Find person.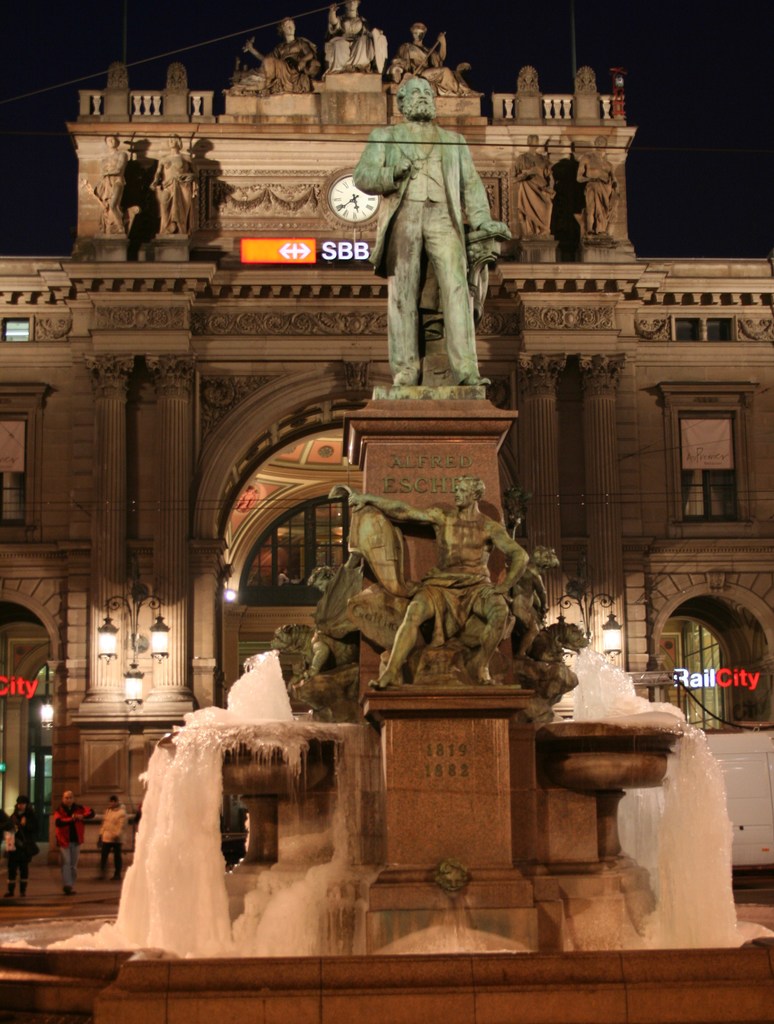
bbox(350, 79, 510, 388).
